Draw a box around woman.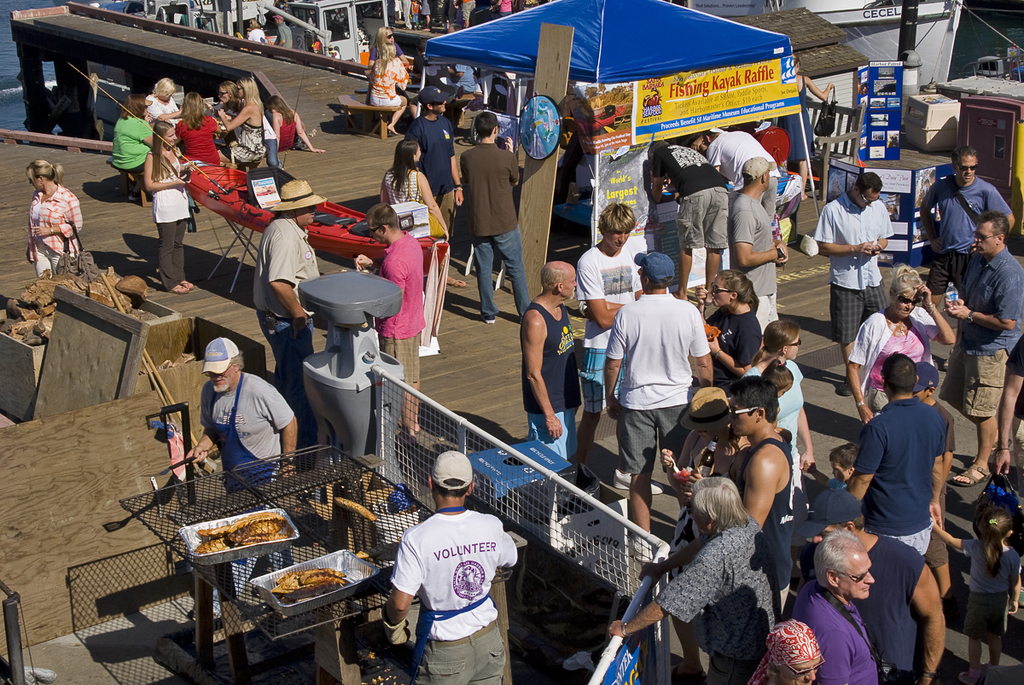
[843,264,952,421].
